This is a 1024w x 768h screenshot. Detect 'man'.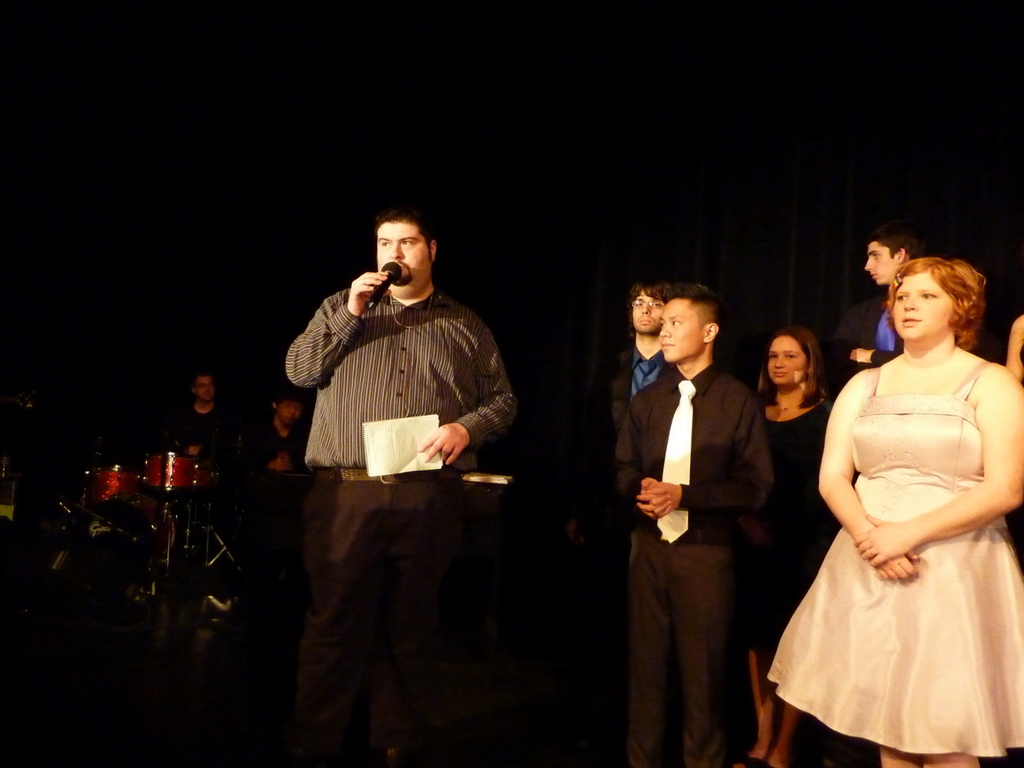
select_region(620, 279, 773, 767).
